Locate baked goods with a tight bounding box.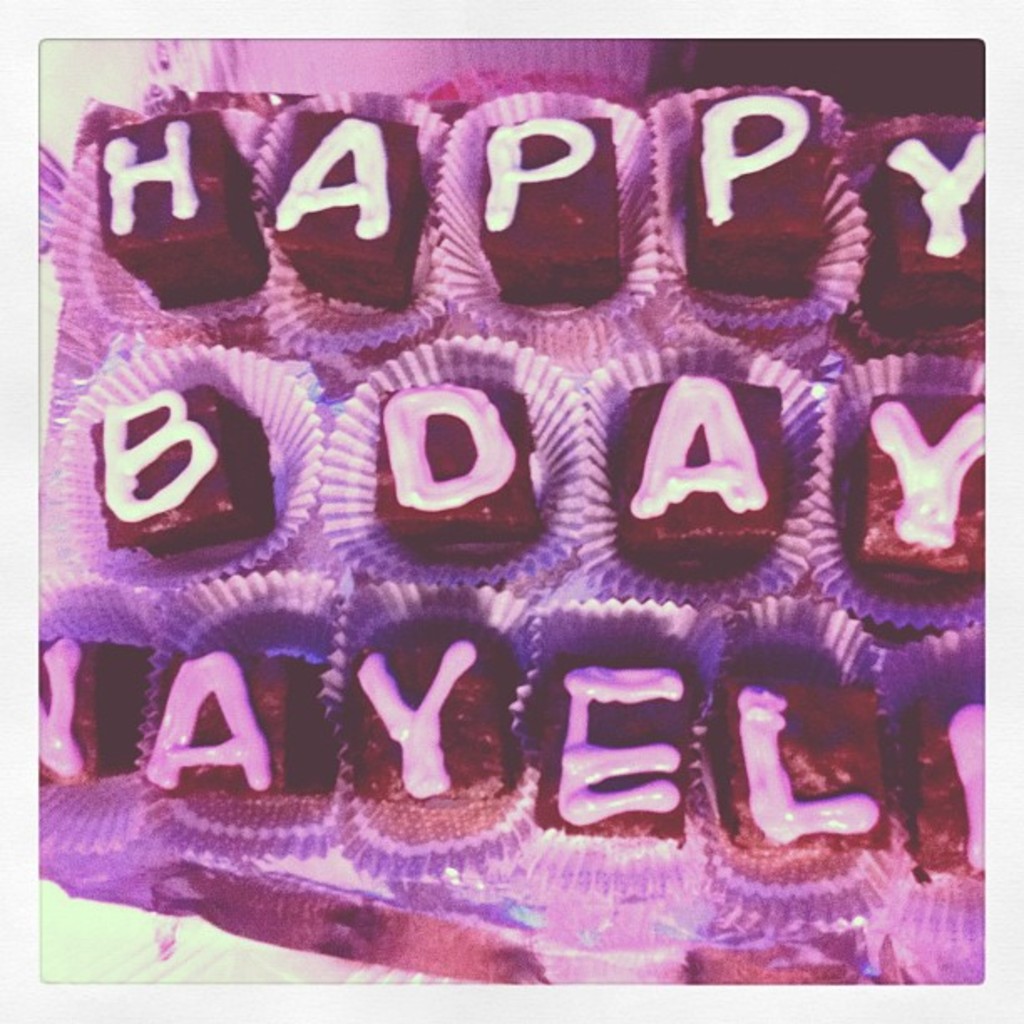
<box>35,65,984,984</box>.
